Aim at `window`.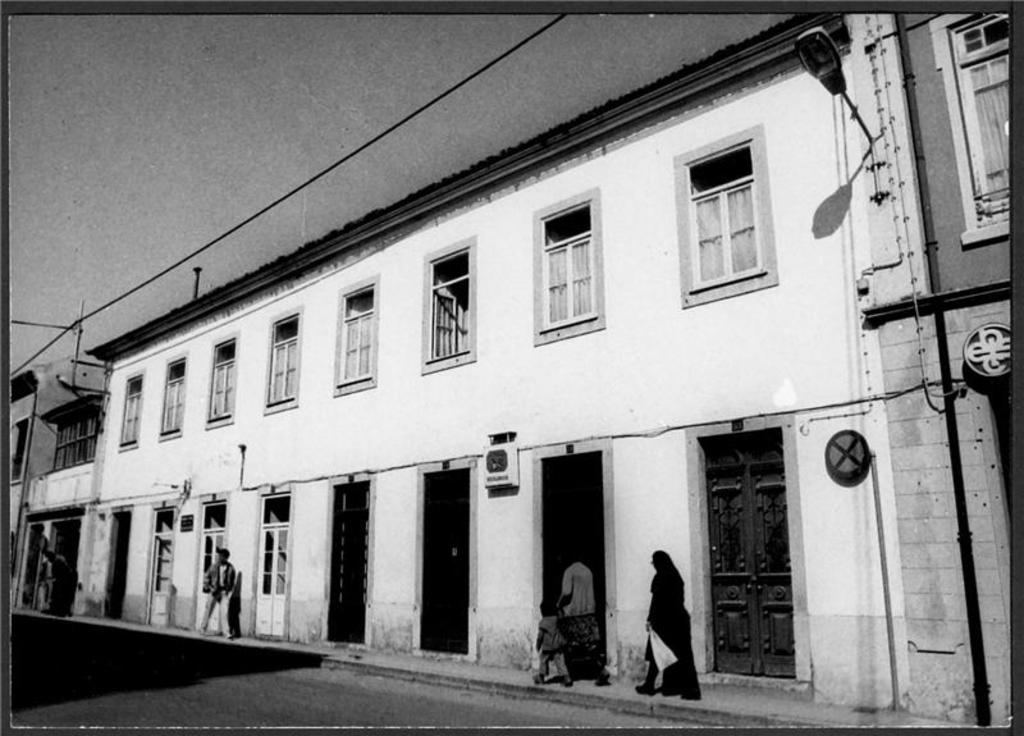
Aimed at <bbox>333, 278, 383, 384</bbox>.
